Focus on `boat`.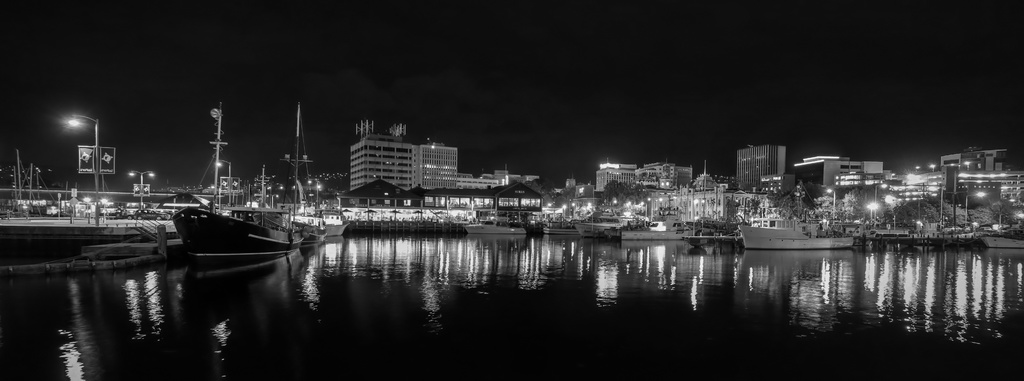
Focused at <box>291,211,332,246</box>.
